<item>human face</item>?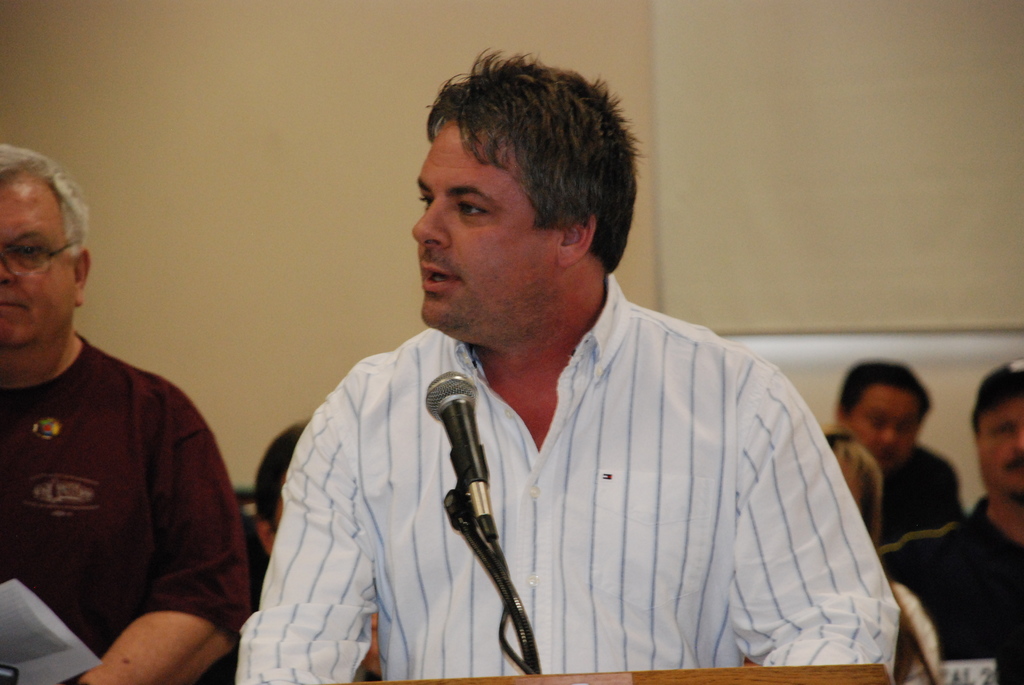
x1=975 y1=386 x2=1023 y2=497
